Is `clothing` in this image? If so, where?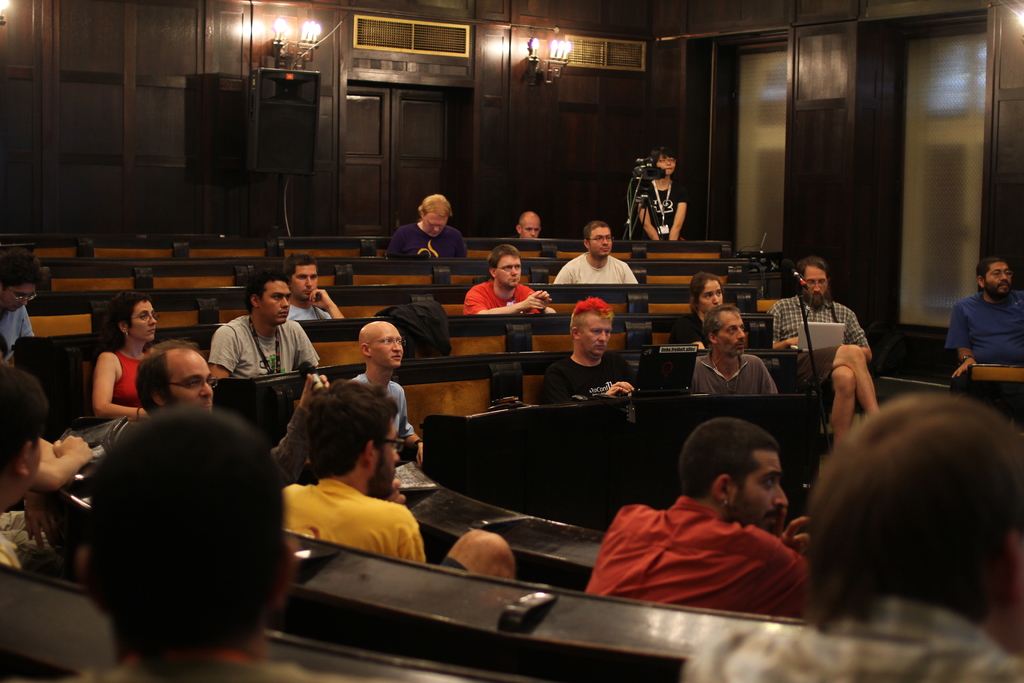
Yes, at {"left": 767, "top": 308, "right": 875, "bottom": 360}.
